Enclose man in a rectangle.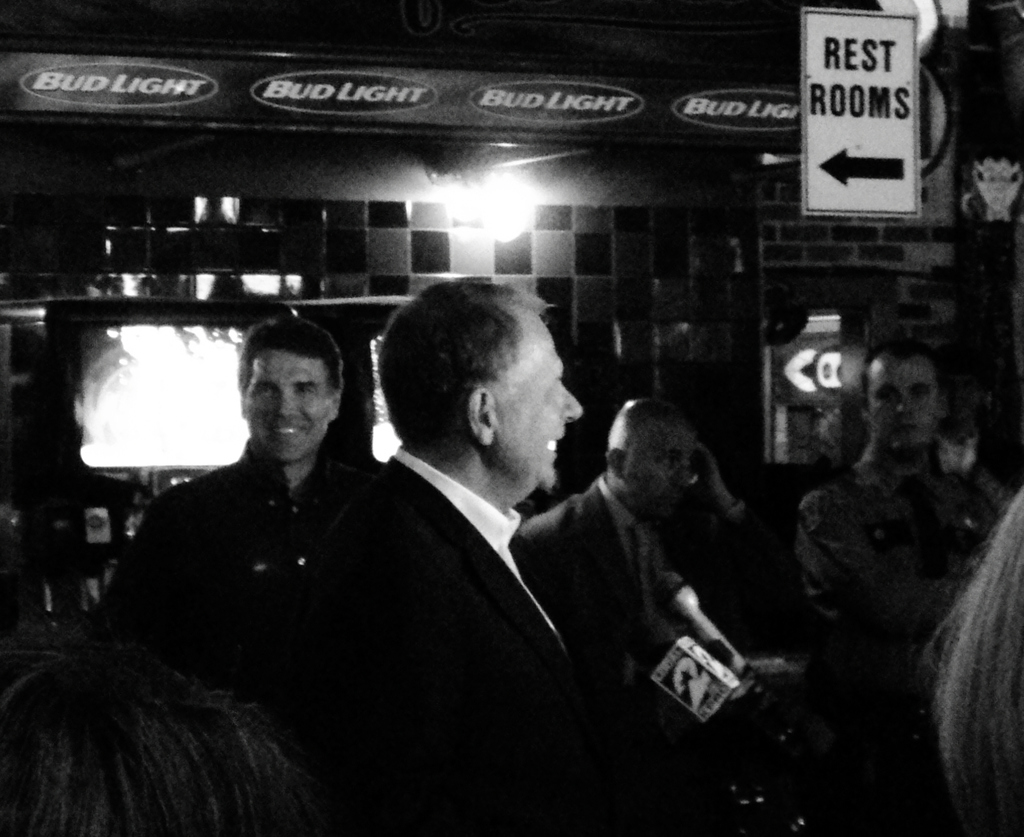
bbox=[98, 314, 377, 836].
